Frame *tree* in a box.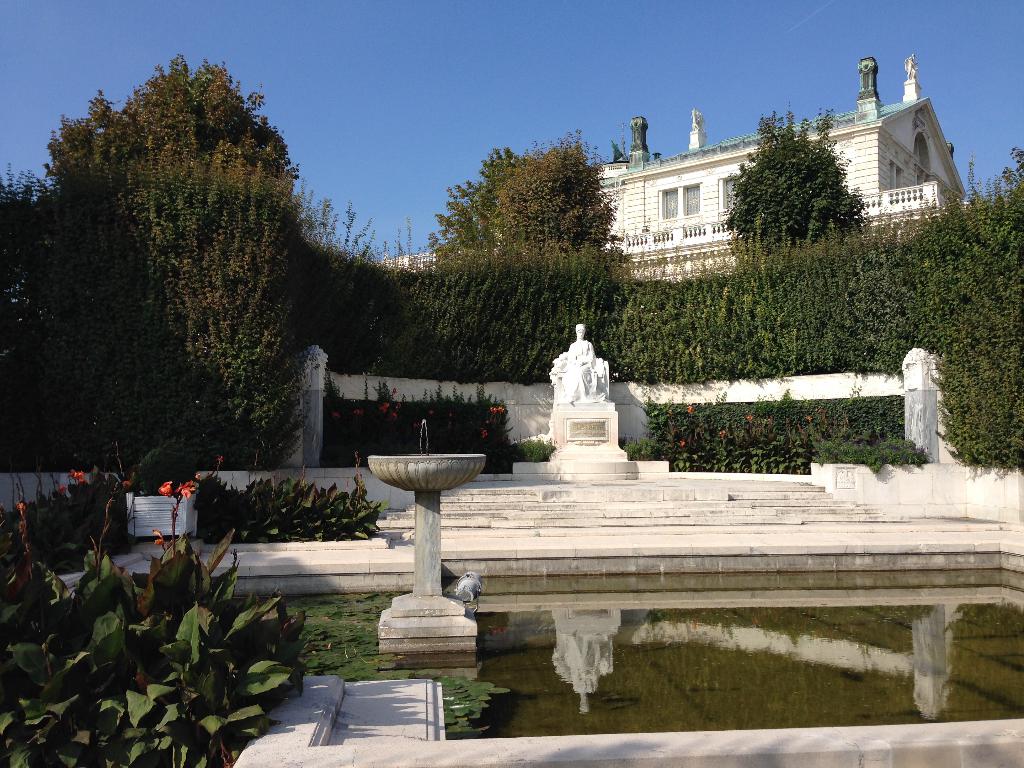
x1=426, y1=147, x2=531, y2=260.
